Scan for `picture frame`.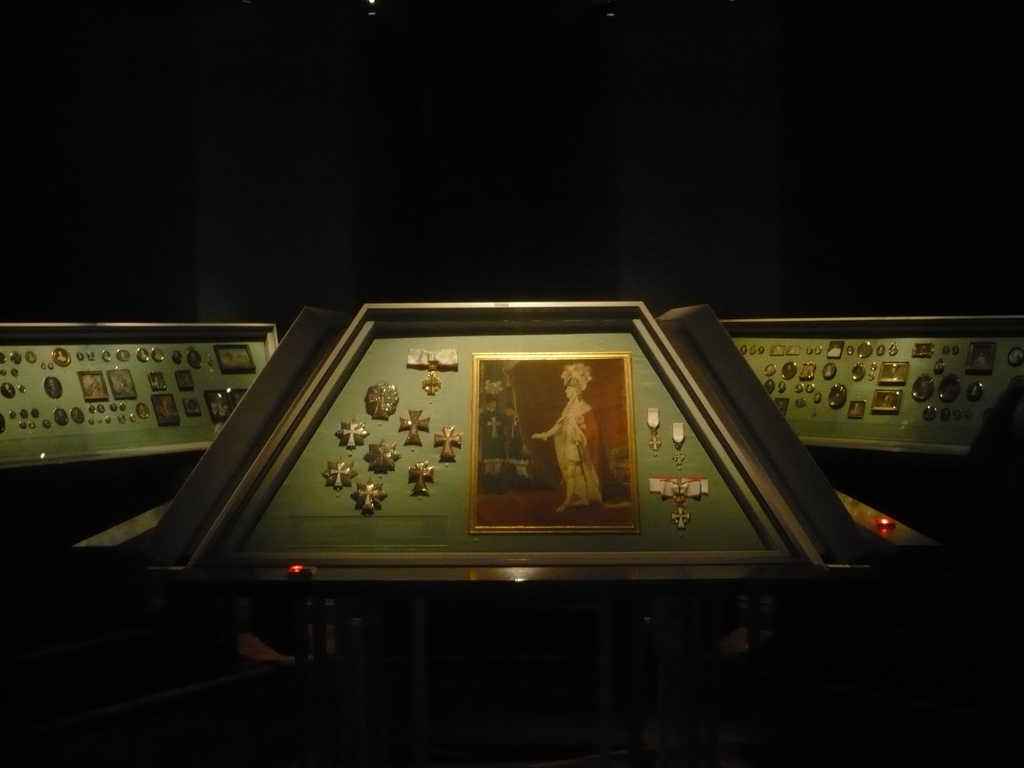
Scan result: pyautogui.locateOnScreen(856, 342, 872, 356).
